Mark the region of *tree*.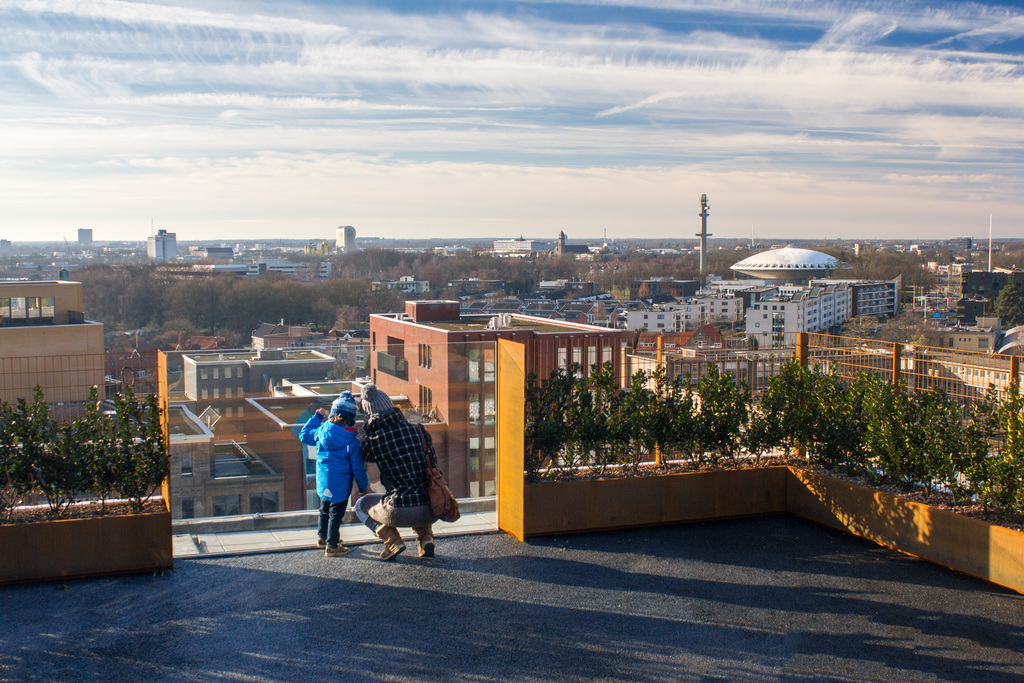
Region: [645,293,680,307].
